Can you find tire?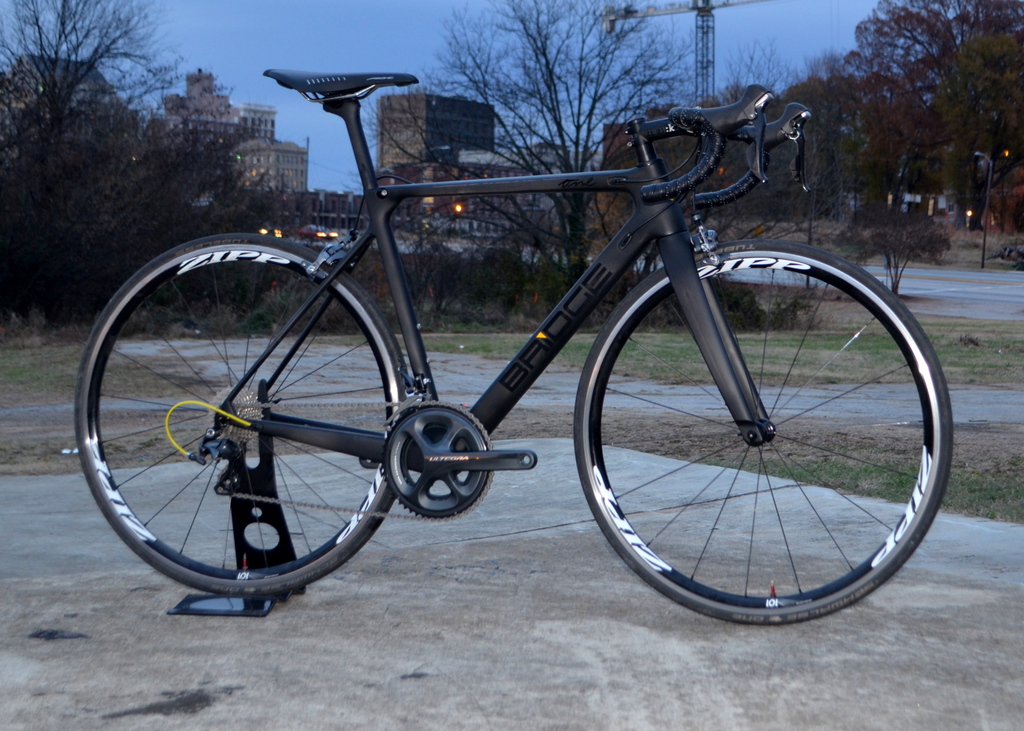
Yes, bounding box: l=71, t=232, r=415, b=598.
